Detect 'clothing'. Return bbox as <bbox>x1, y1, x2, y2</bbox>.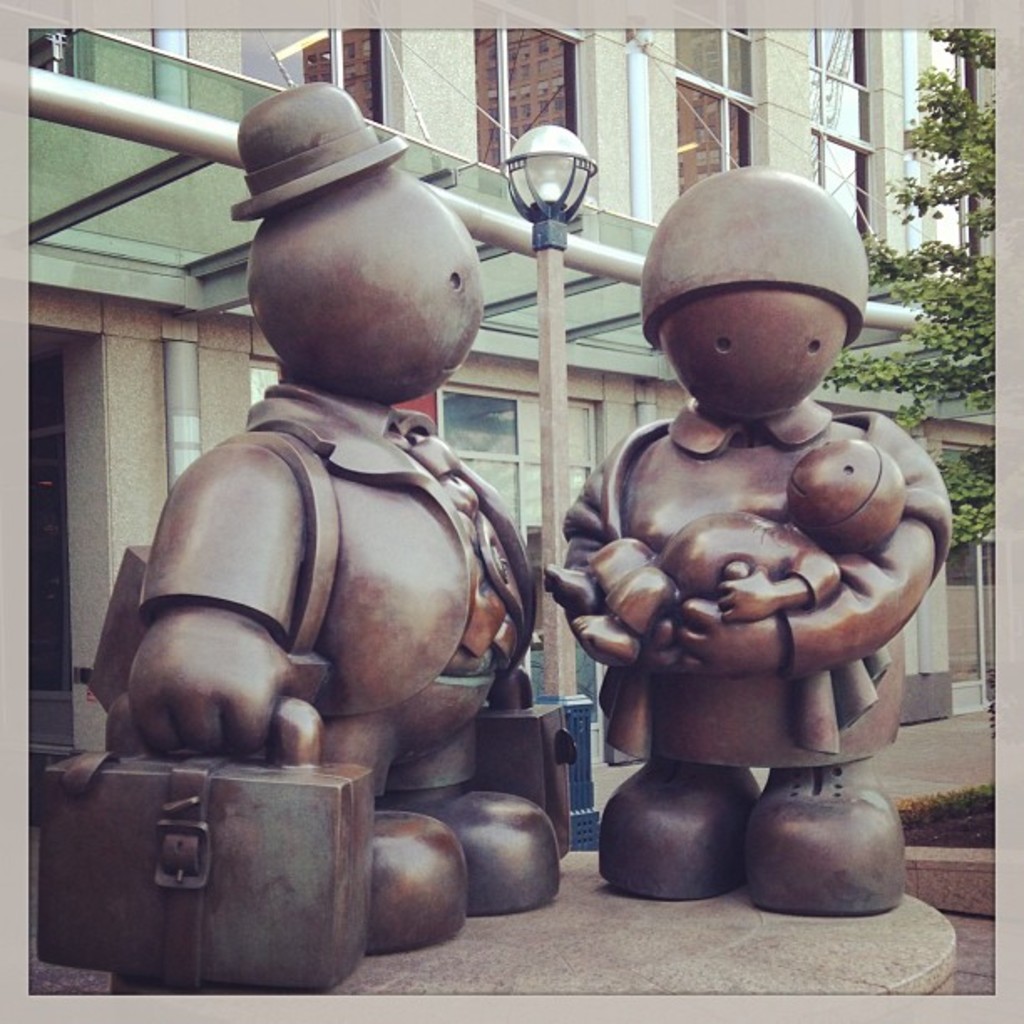
<bbox>134, 378, 535, 790</bbox>.
